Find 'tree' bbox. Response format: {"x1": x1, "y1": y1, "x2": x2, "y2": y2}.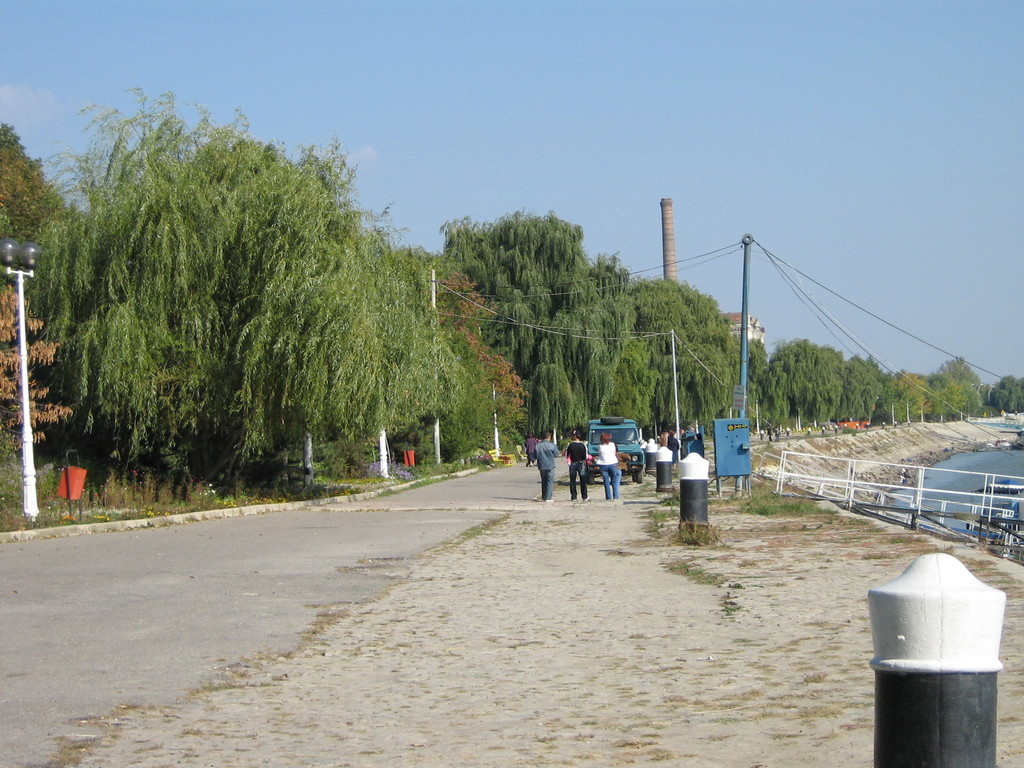
{"x1": 913, "y1": 374, "x2": 931, "y2": 415}.
